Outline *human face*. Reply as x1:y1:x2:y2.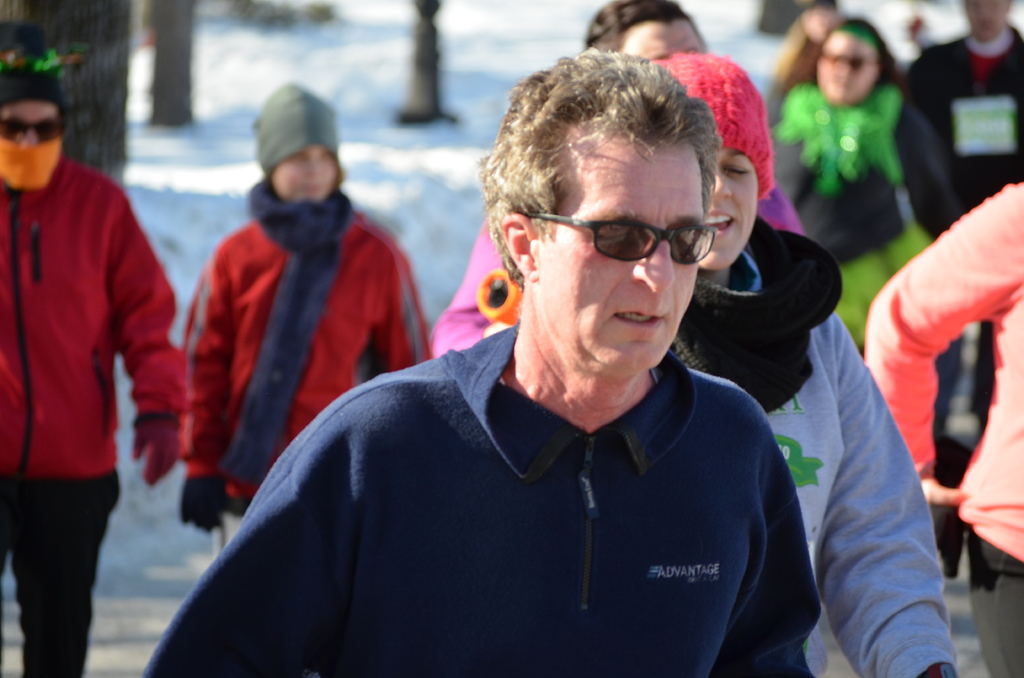
270:146:339:200.
